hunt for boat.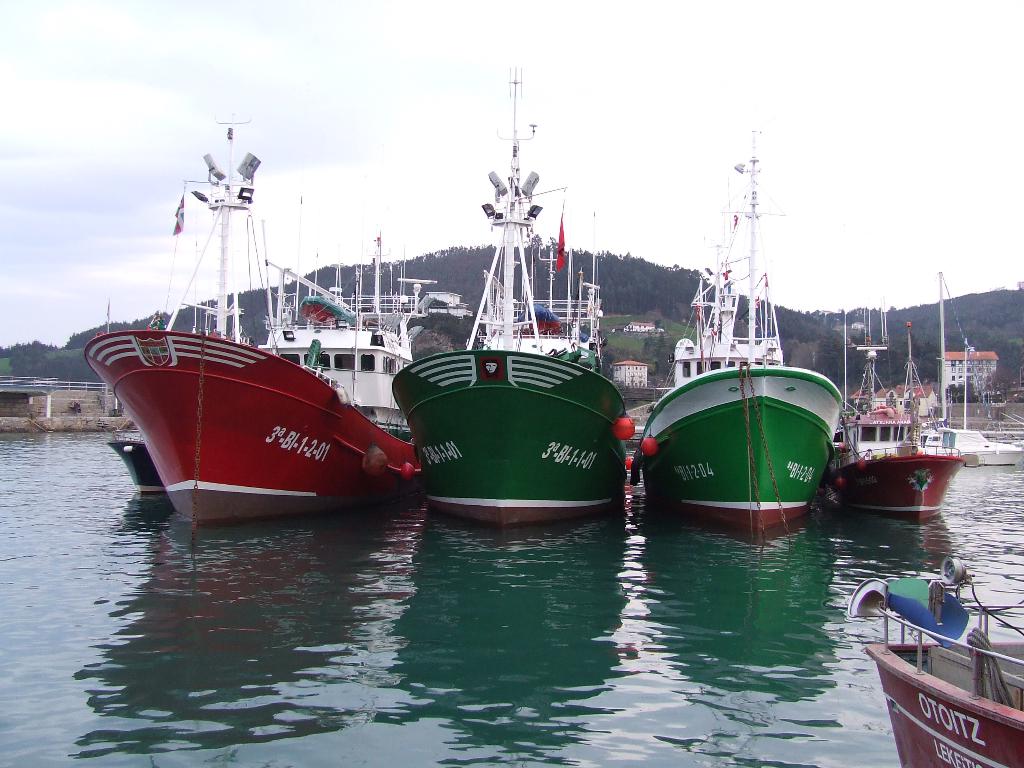
Hunted down at bbox=(84, 116, 429, 527).
